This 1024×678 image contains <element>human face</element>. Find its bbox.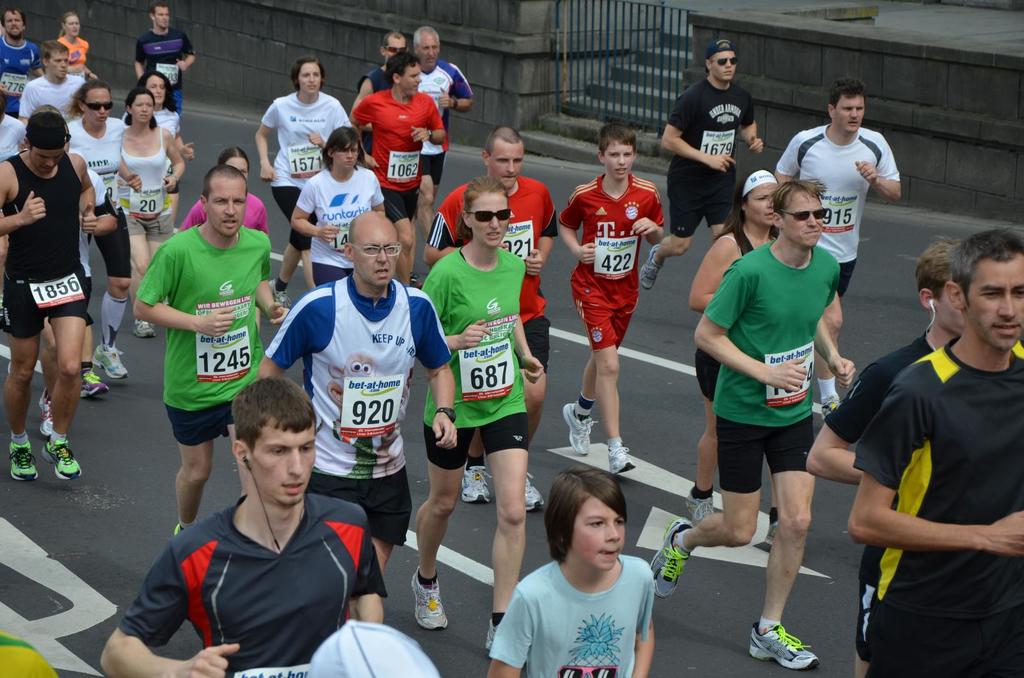
2, 11, 20, 33.
